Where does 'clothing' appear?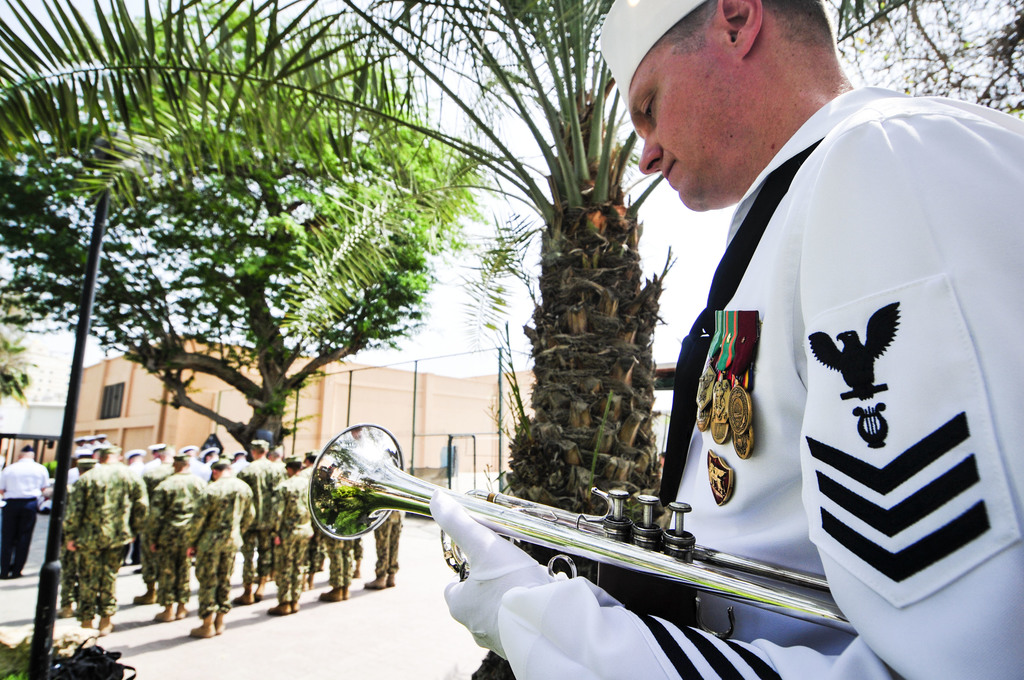
Appears at l=497, t=87, r=1023, b=679.
